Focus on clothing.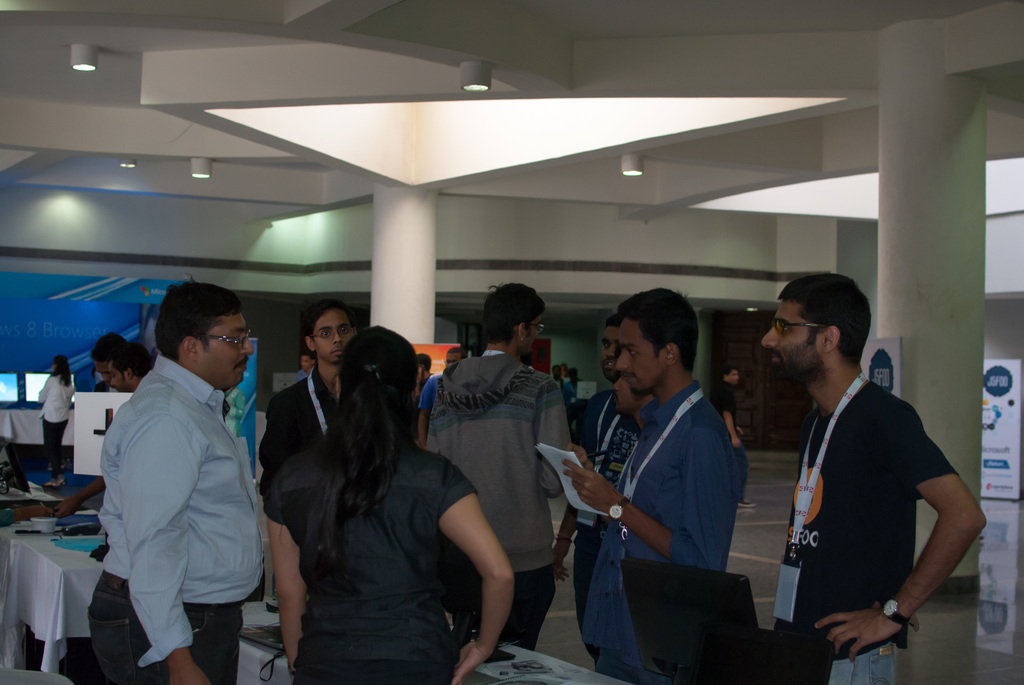
Focused at rect(556, 374, 569, 408).
